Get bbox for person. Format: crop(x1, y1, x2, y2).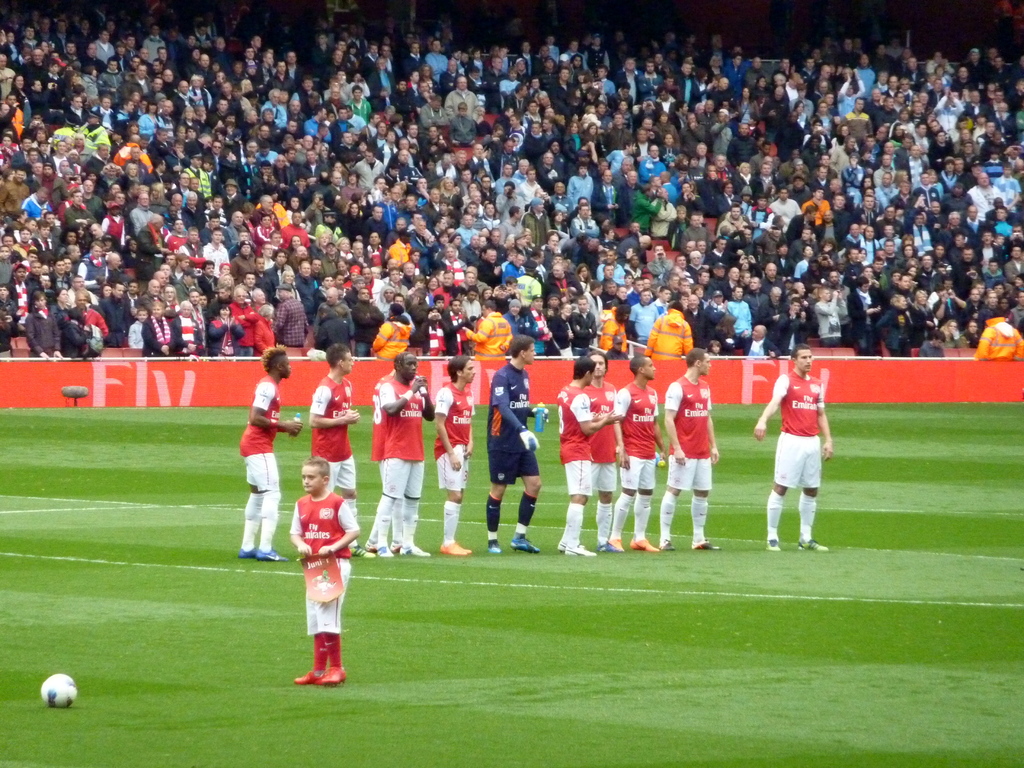
crop(548, 363, 632, 563).
